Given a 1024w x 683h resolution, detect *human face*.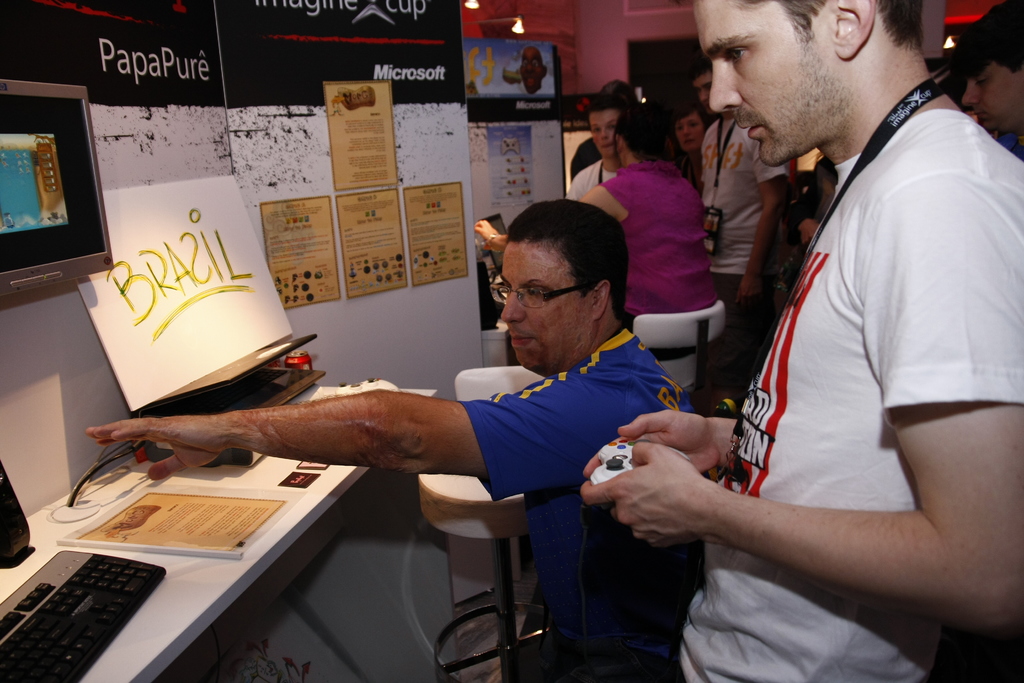
[x1=696, y1=68, x2=704, y2=113].
